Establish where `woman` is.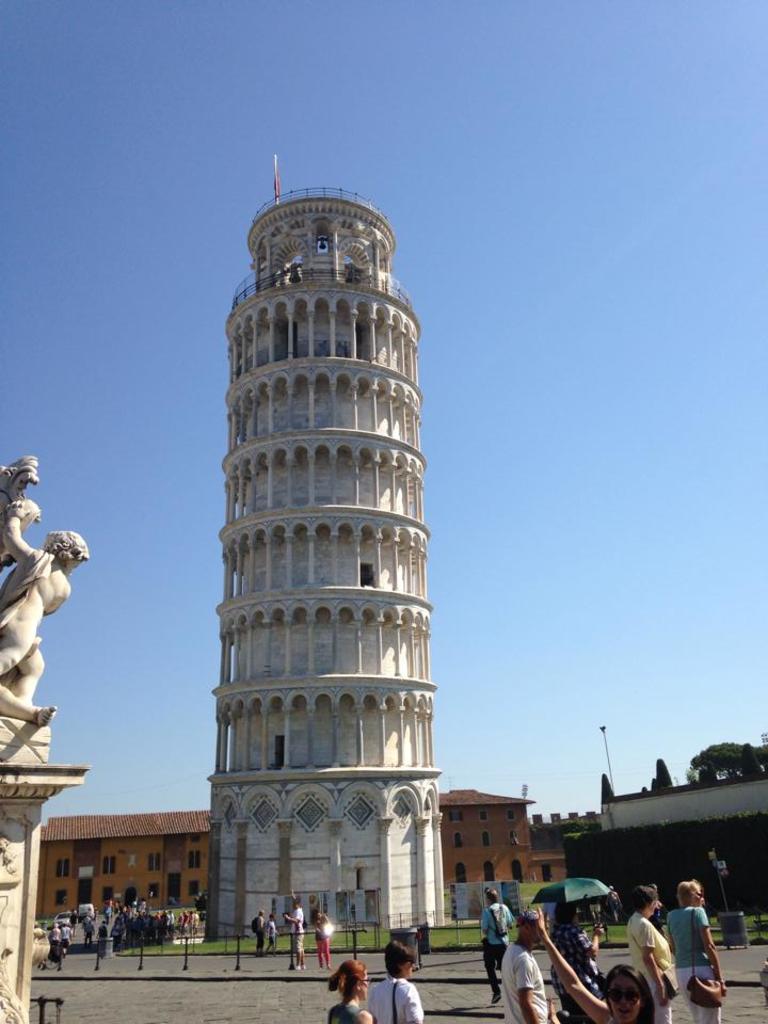
Established at x1=368 y1=938 x2=422 y2=1023.
